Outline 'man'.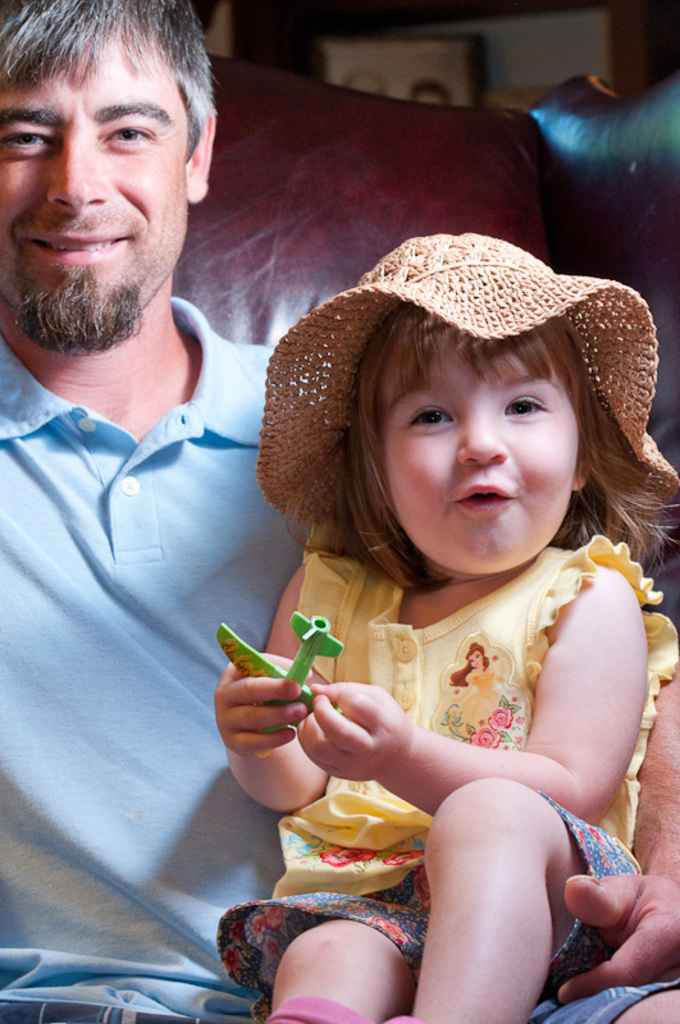
Outline: 50, 106, 562, 1007.
